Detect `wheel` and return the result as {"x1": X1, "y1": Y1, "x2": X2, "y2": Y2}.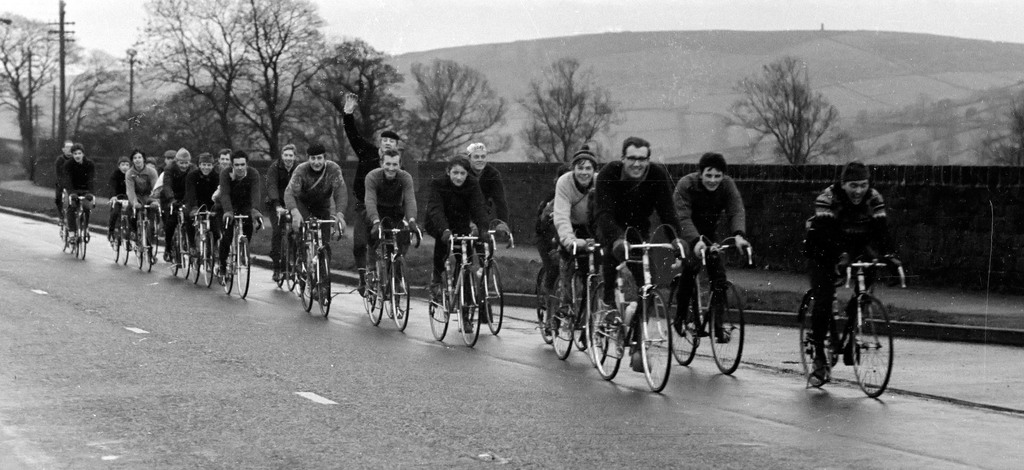
{"x1": 664, "y1": 276, "x2": 707, "y2": 368}.
